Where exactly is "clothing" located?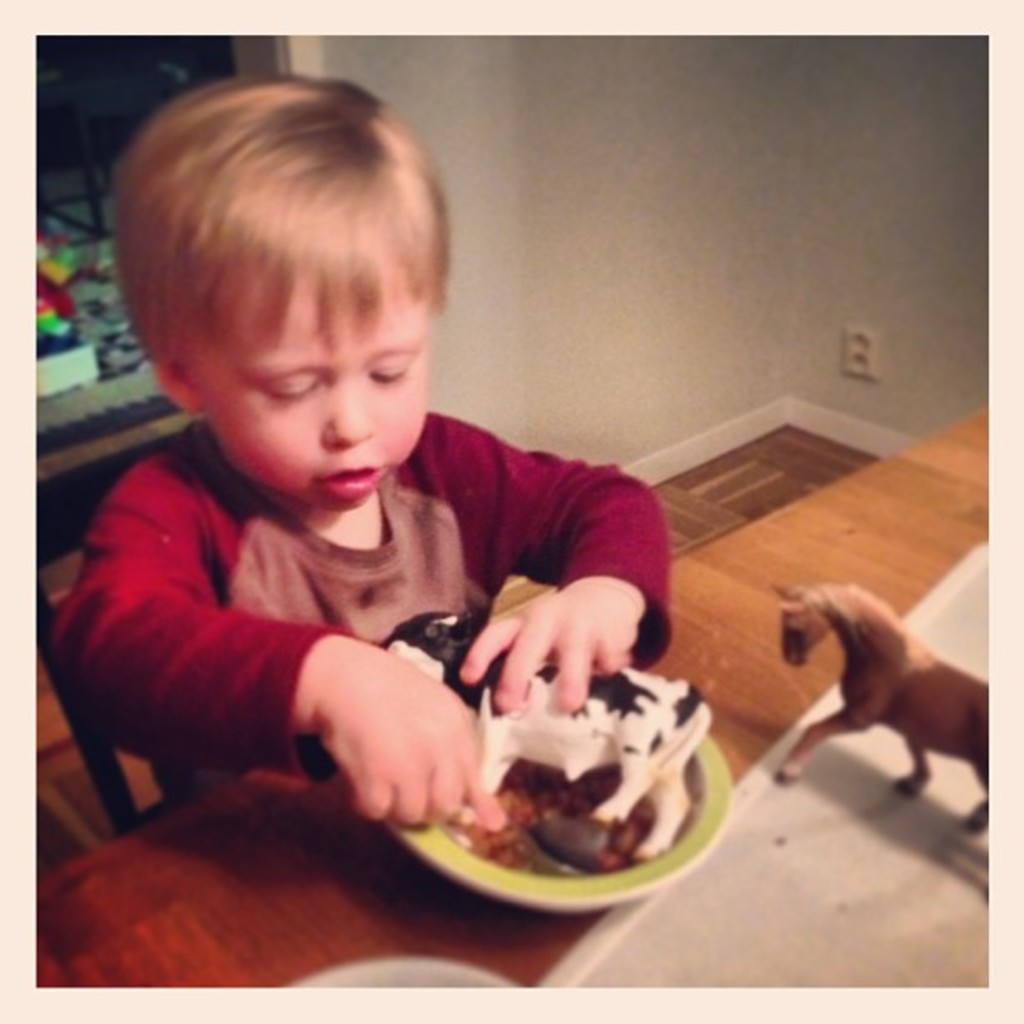
Its bounding box is <region>49, 418, 678, 790</region>.
